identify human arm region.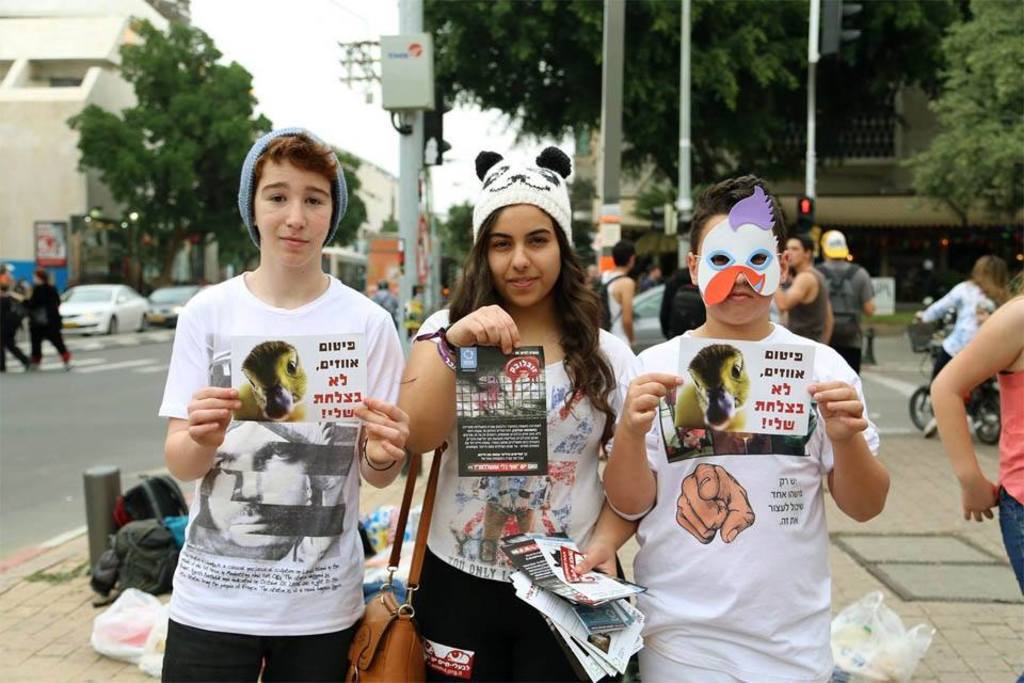
Region: 160, 293, 243, 486.
